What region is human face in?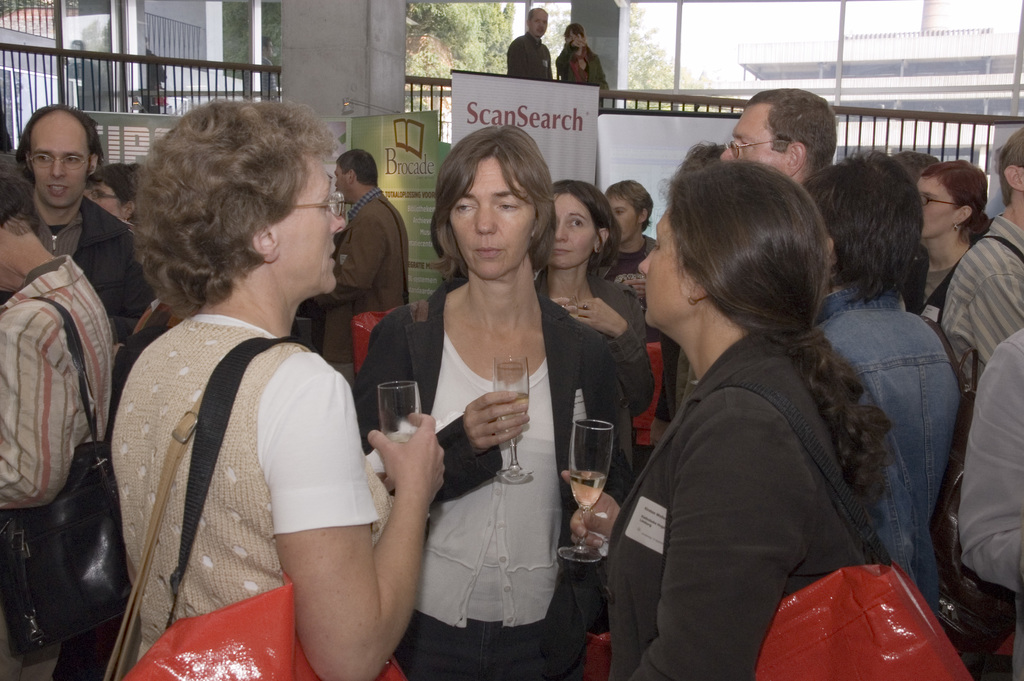
(x1=551, y1=188, x2=598, y2=269).
